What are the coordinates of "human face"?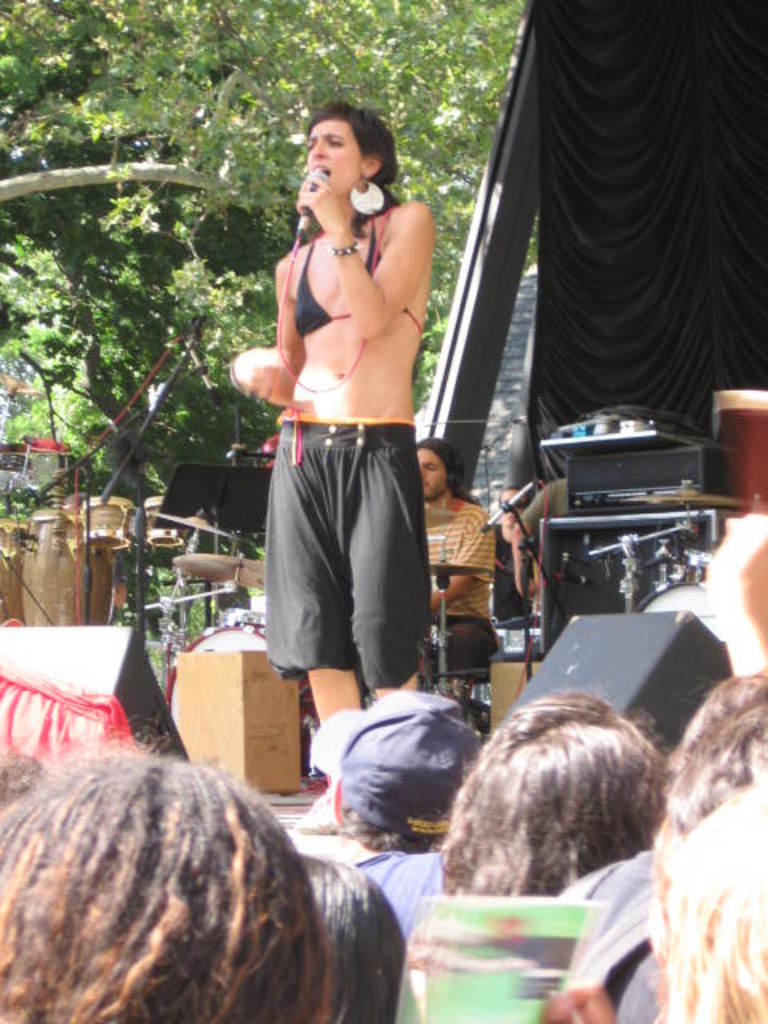
<bbox>419, 446, 443, 507</bbox>.
